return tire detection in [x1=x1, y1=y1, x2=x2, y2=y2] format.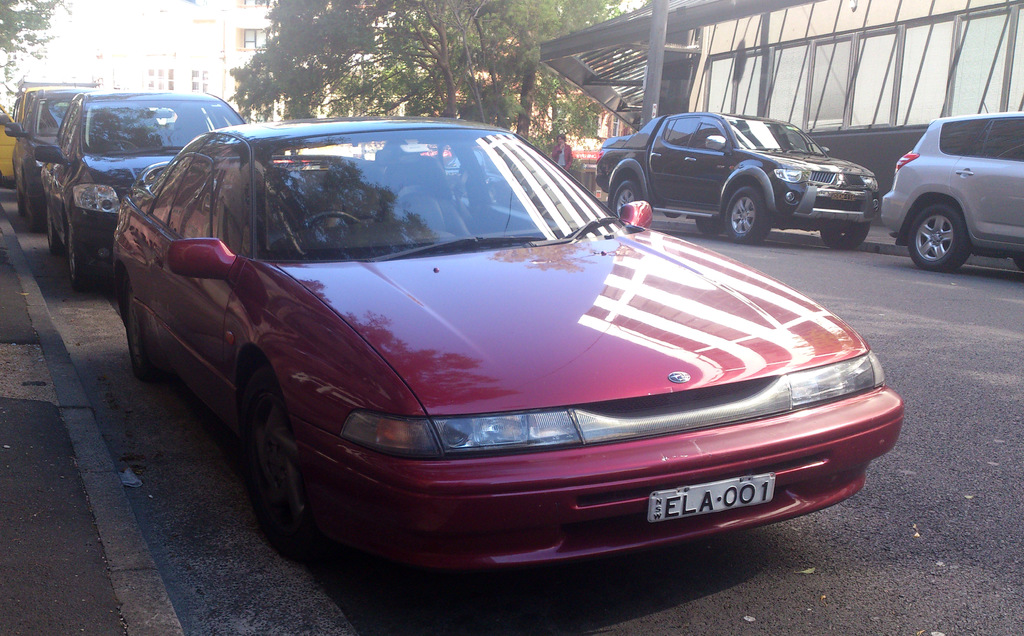
[x1=120, y1=287, x2=152, y2=375].
